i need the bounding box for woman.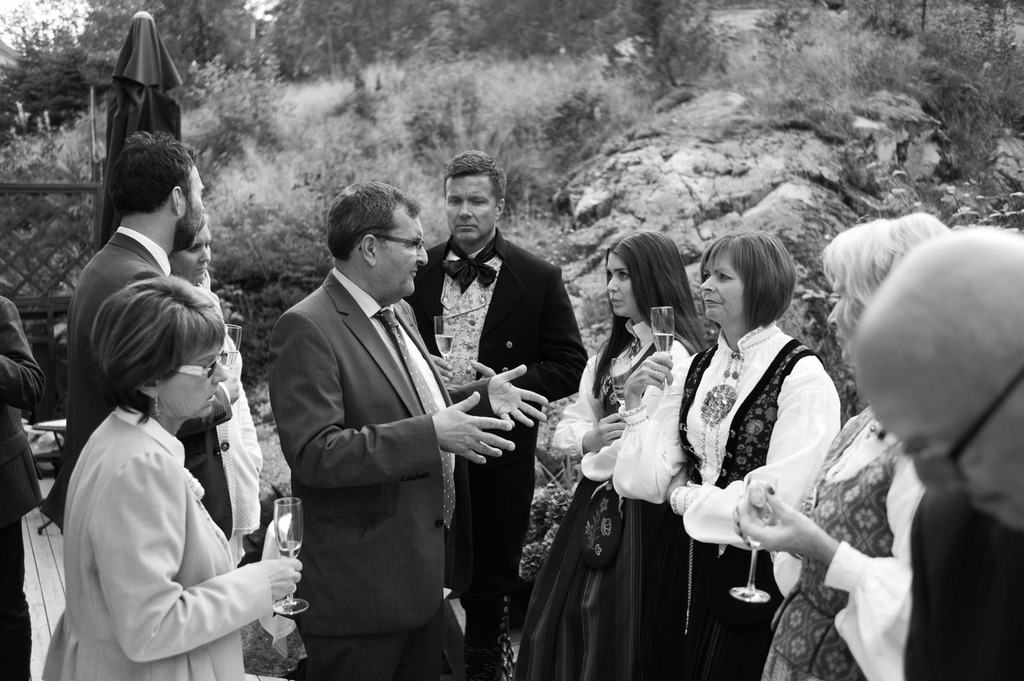
Here it is: 166/206/275/591.
